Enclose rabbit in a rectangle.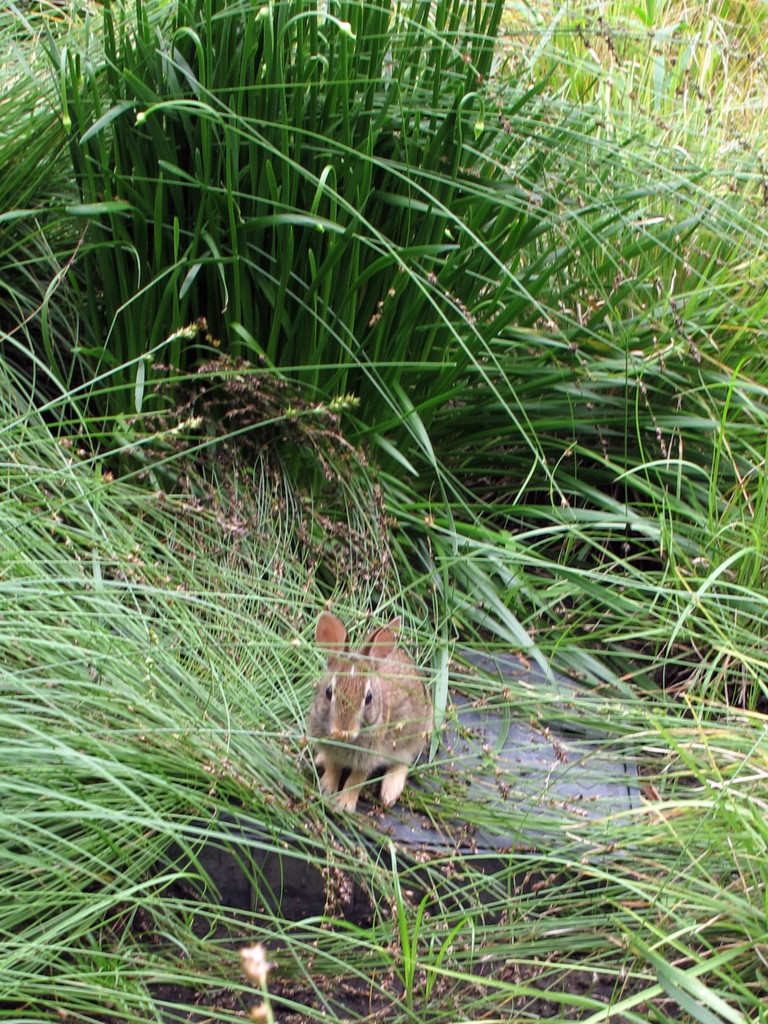
299, 618, 435, 835.
